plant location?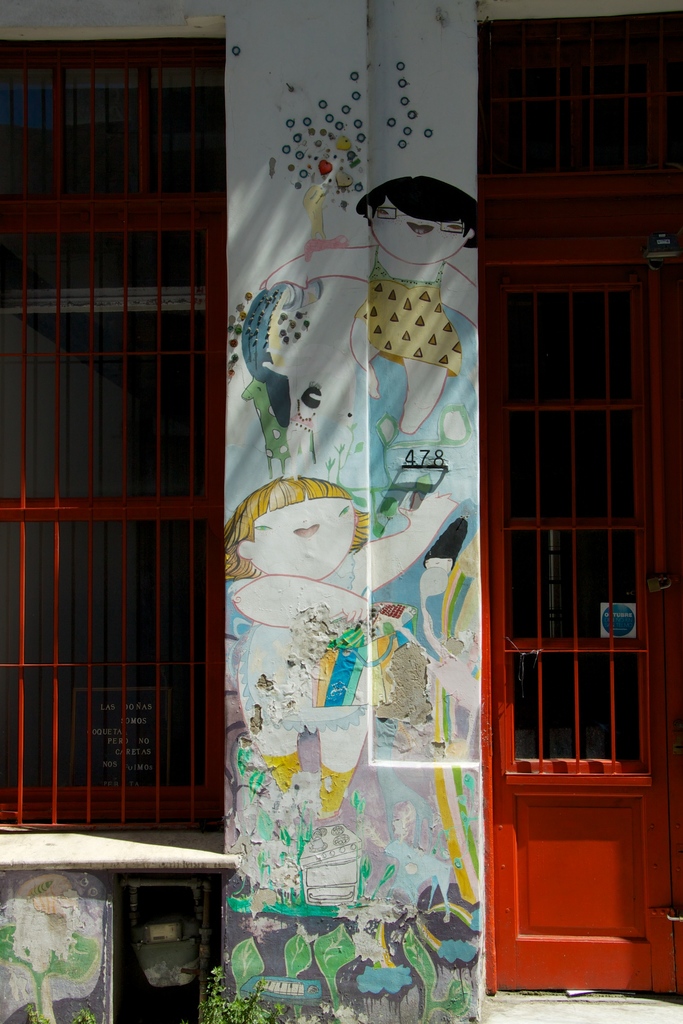
[x1=400, y1=921, x2=473, y2=1023]
